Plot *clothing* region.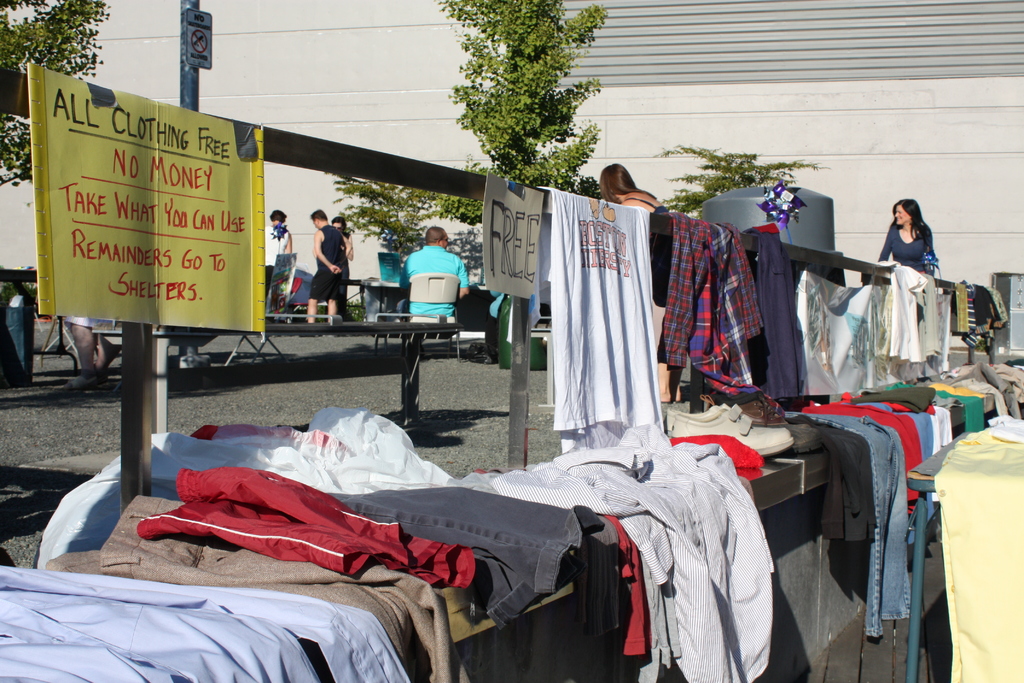
Plotted at [x1=129, y1=466, x2=399, y2=583].
